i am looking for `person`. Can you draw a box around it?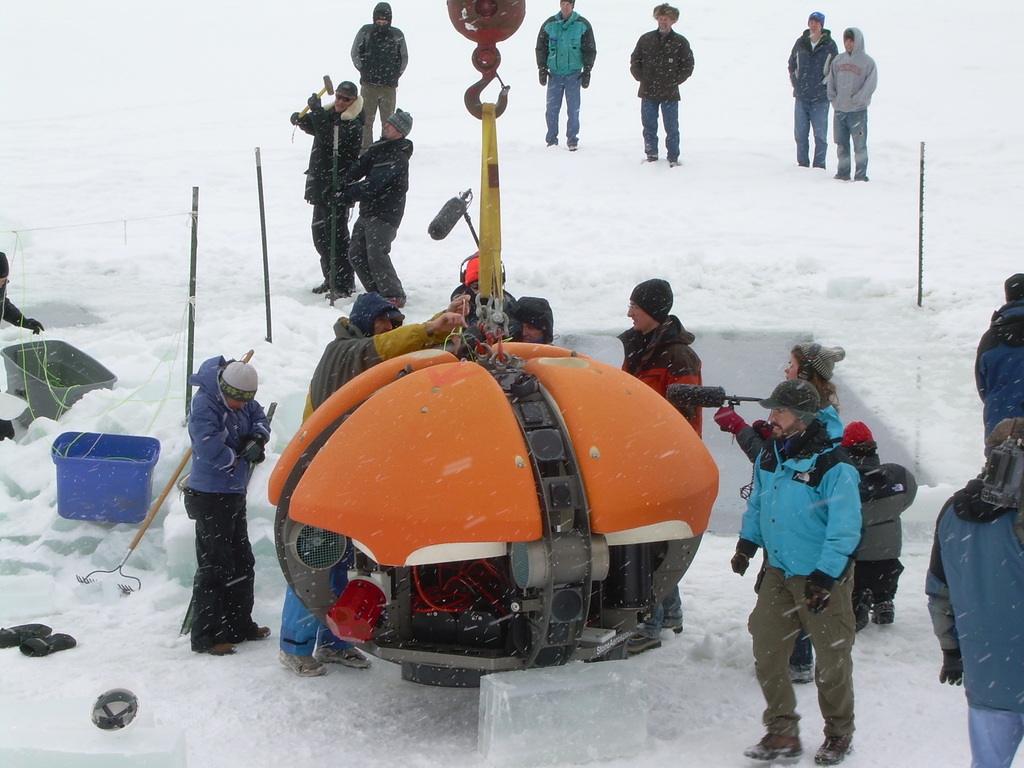
Sure, the bounding box is [left=728, top=377, right=858, bottom=764].
